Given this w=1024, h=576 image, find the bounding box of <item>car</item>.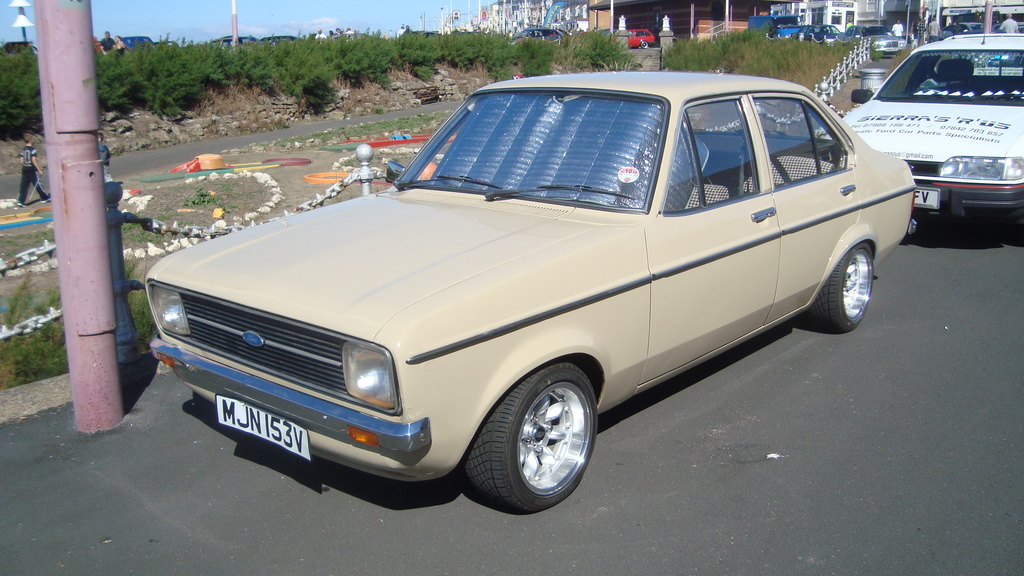
box=[266, 35, 299, 45].
